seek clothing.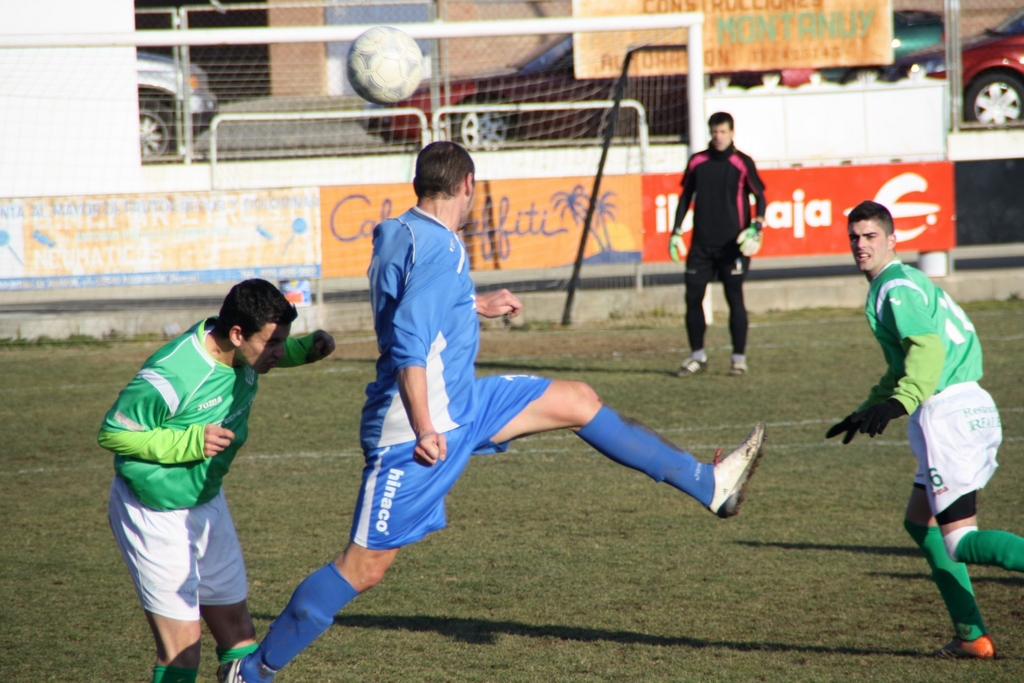
<region>100, 307, 285, 636</region>.
